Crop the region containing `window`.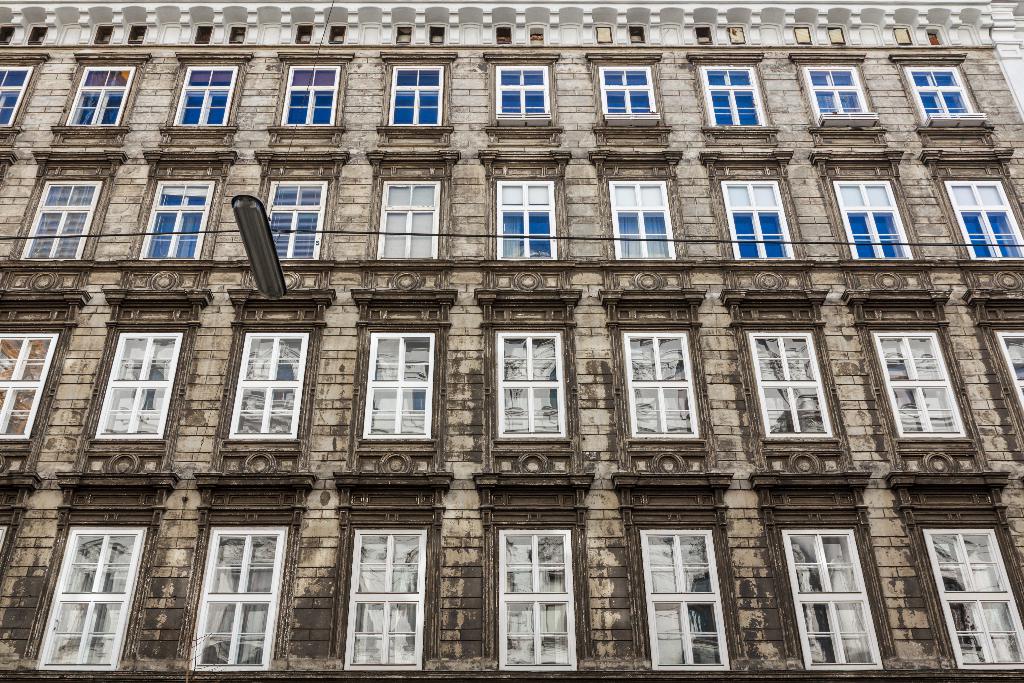
Crop region: 750/331/834/438.
